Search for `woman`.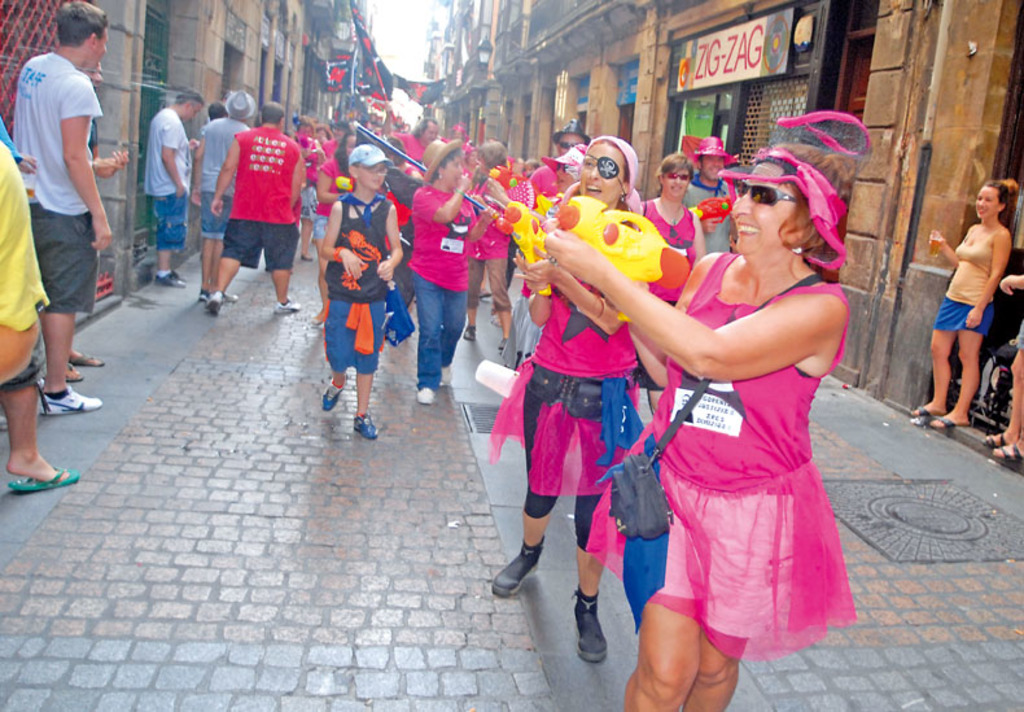
Found at x1=909, y1=176, x2=1015, y2=431.
